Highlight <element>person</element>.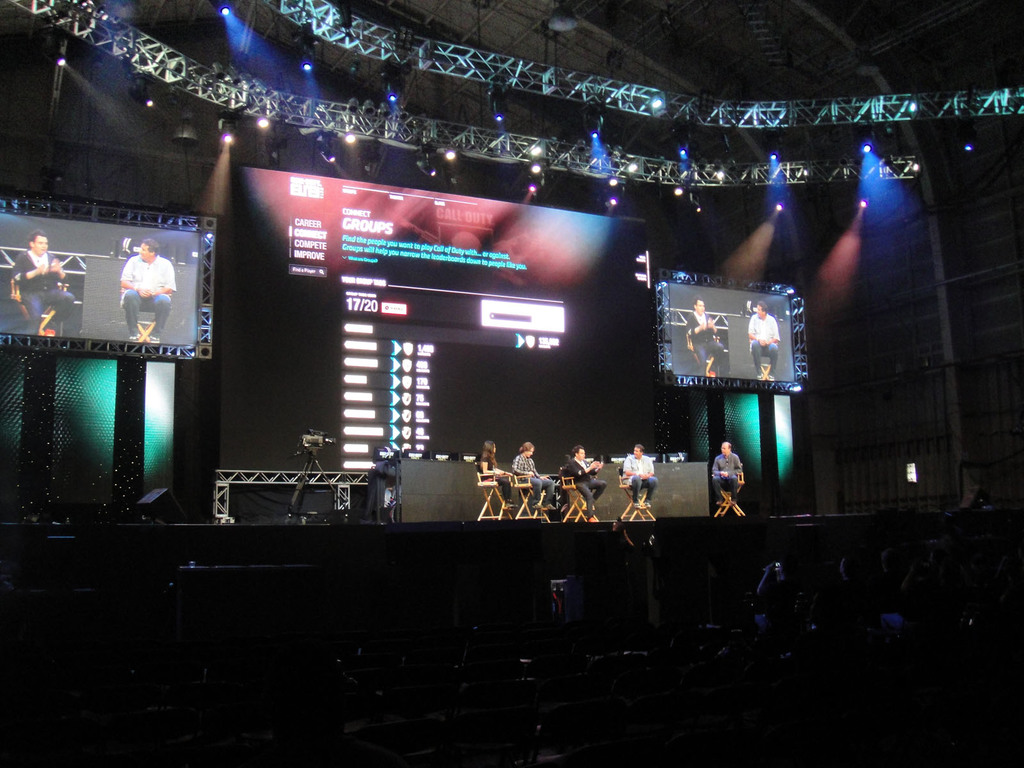
Highlighted region: box=[13, 230, 71, 344].
